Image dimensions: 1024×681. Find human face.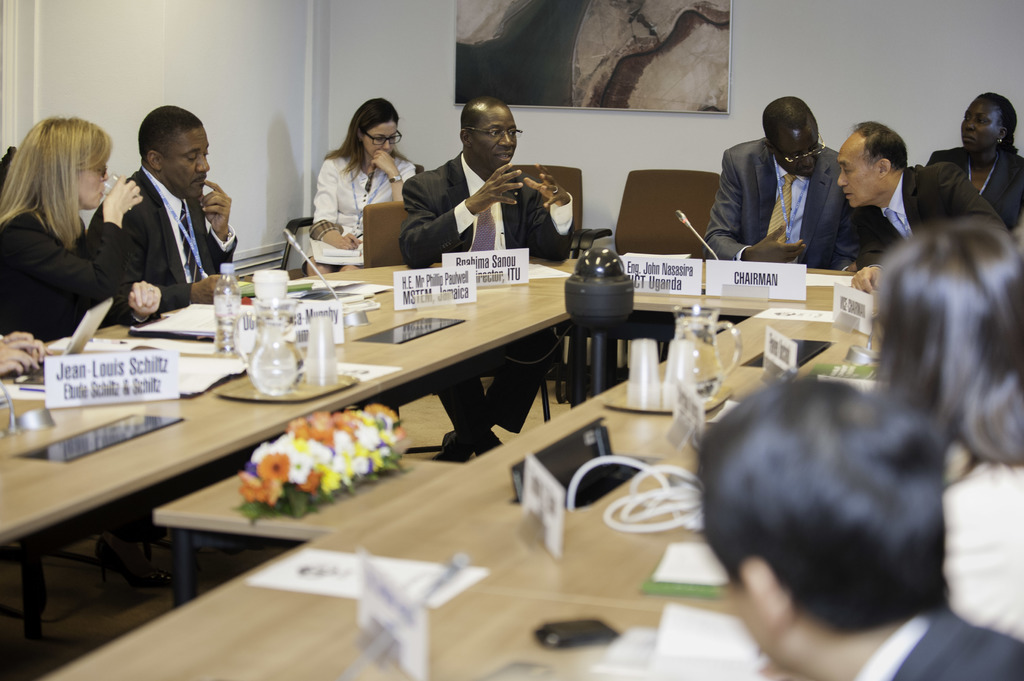
locate(476, 115, 518, 167).
